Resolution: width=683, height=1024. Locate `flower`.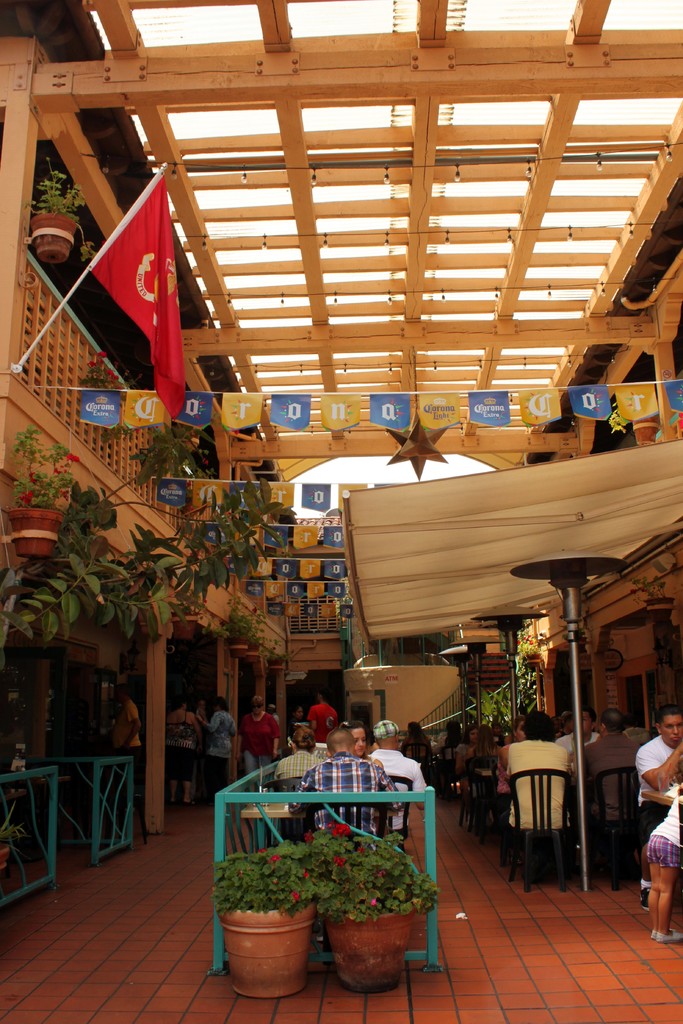
x1=427, y1=876, x2=436, y2=886.
